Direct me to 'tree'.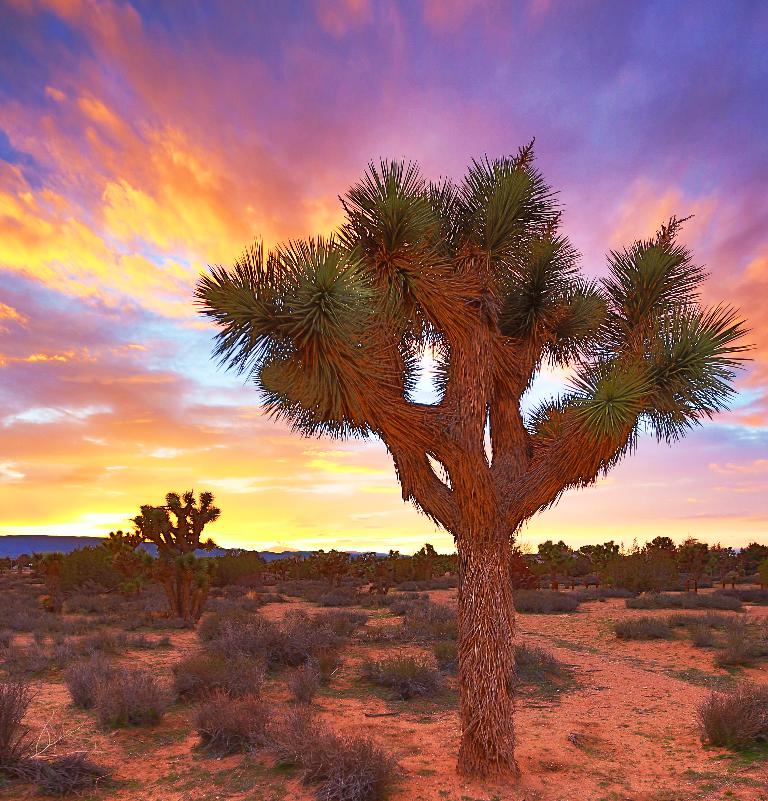
Direction: <bbox>582, 540, 623, 588</bbox>.
